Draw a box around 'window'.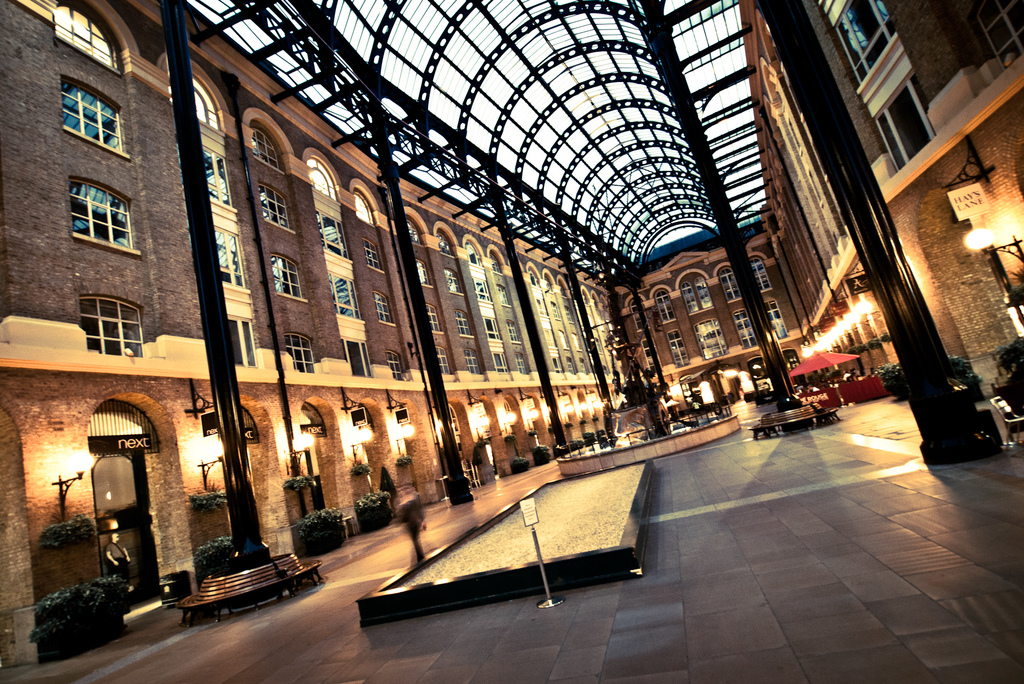
433:348:452:379.
